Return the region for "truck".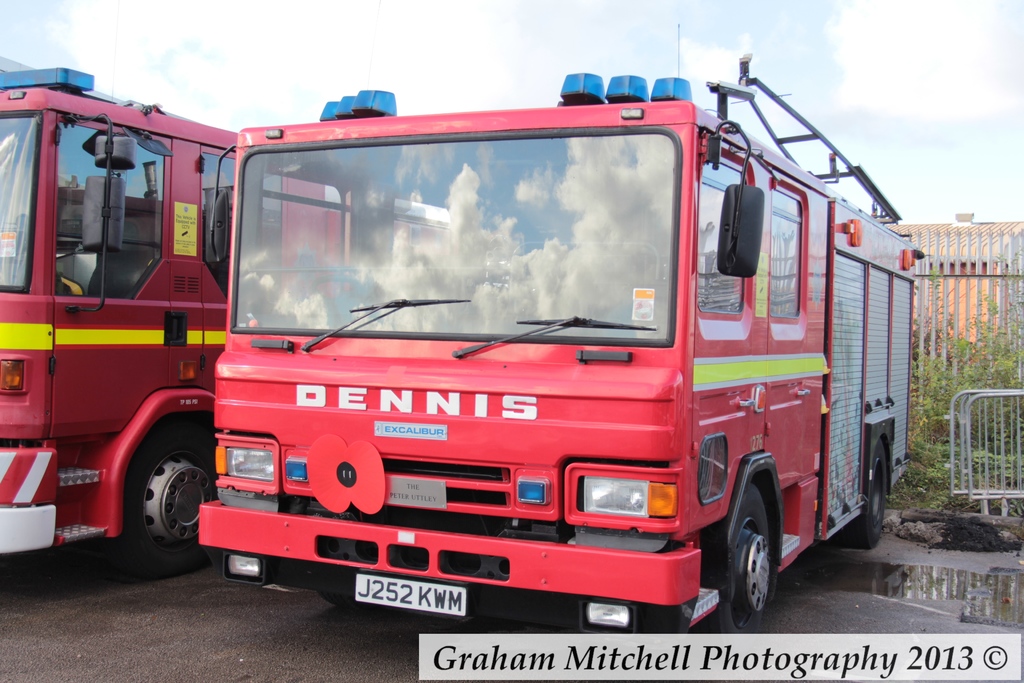
bbox=(0, 66, 454, 578).
